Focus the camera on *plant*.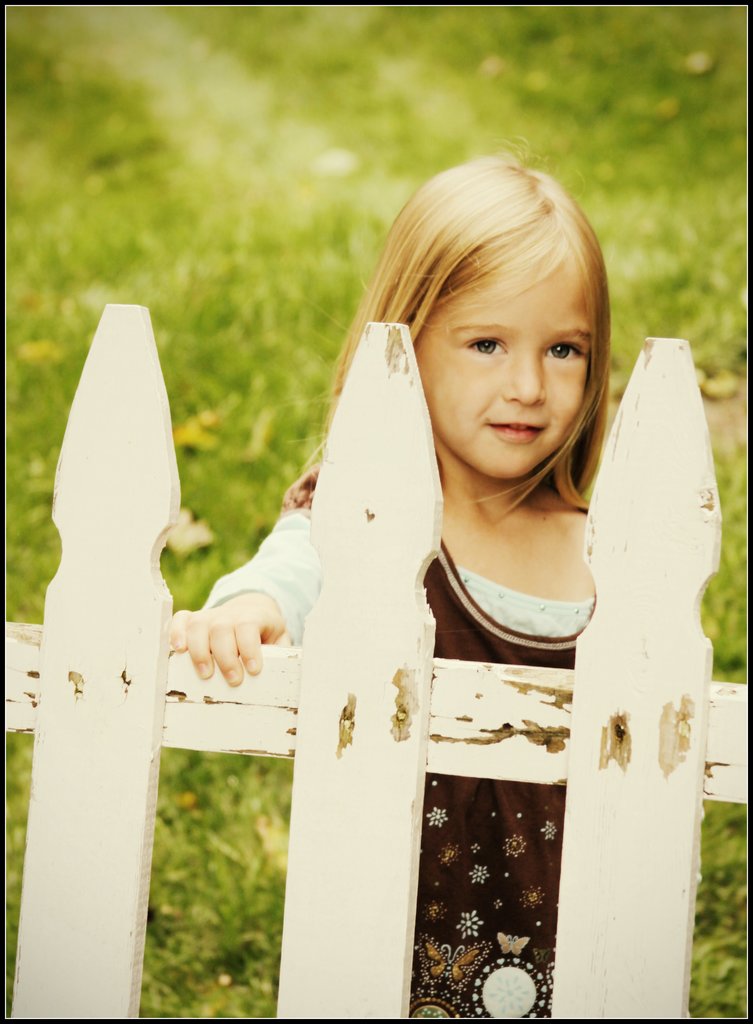
Focus region: crop(139, 136, 181, 197).
